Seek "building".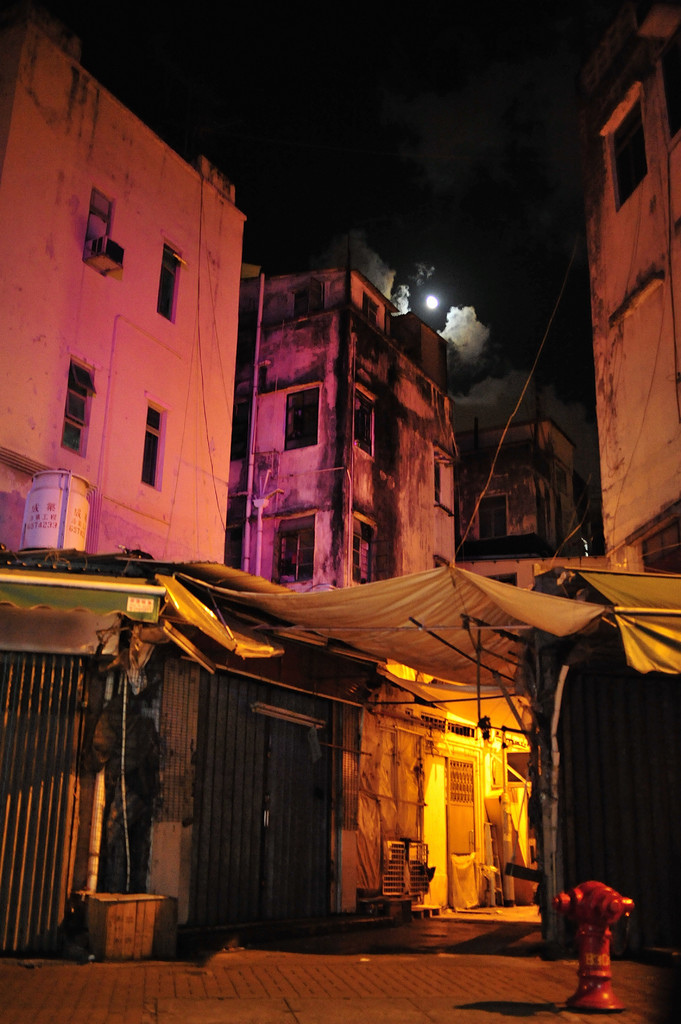
0/6/246/953.
